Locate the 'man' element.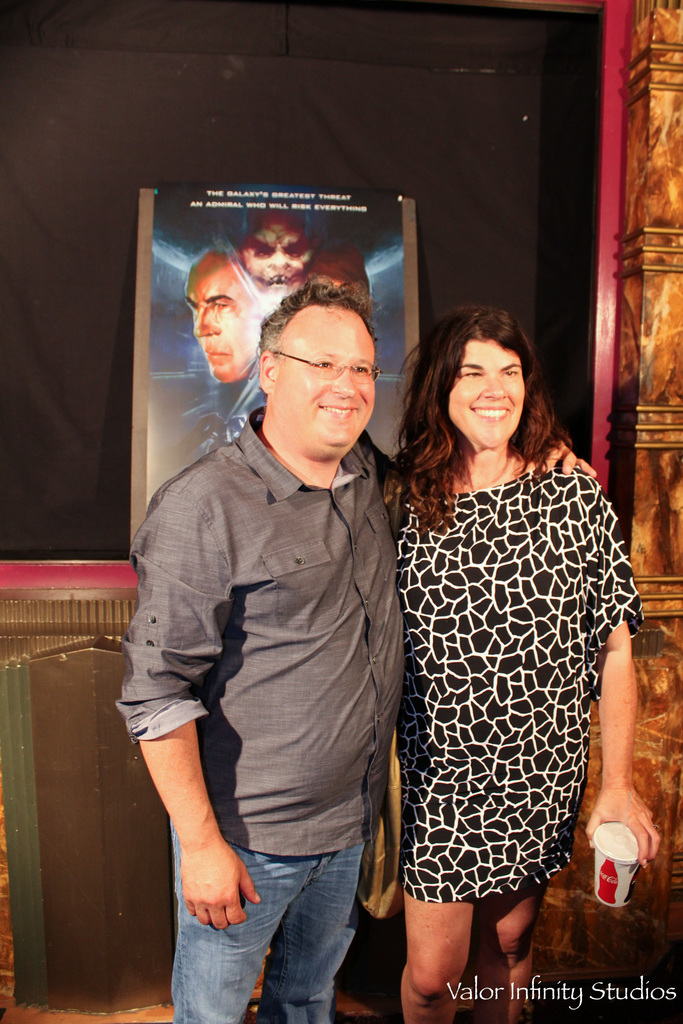
Element bbox: (left=168, top=241, right=294, bottom=408).
